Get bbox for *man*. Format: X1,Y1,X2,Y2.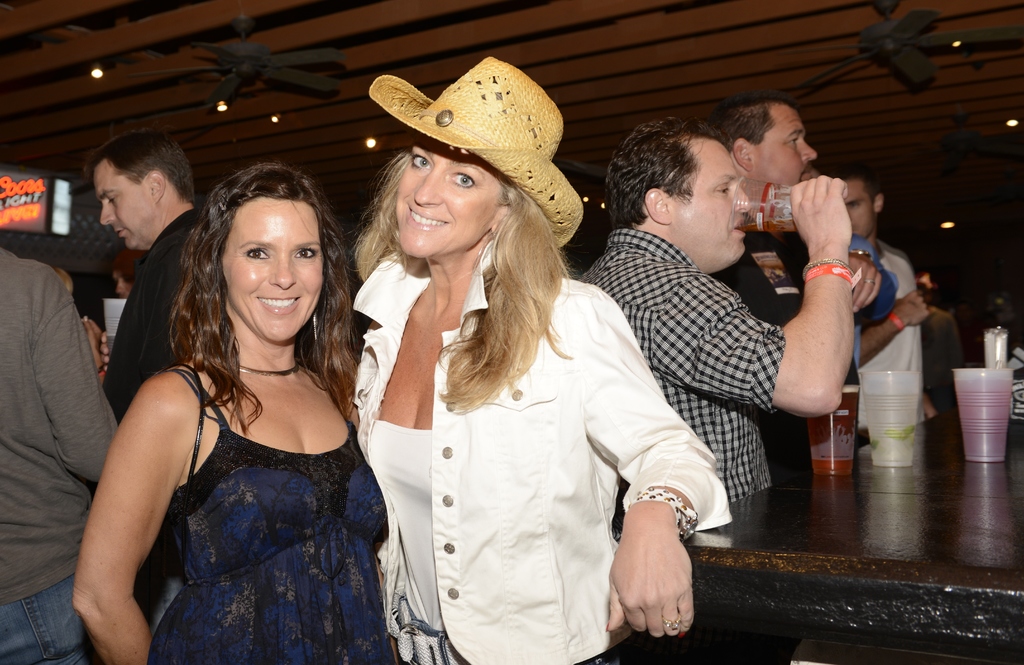
816,160,931,380.
